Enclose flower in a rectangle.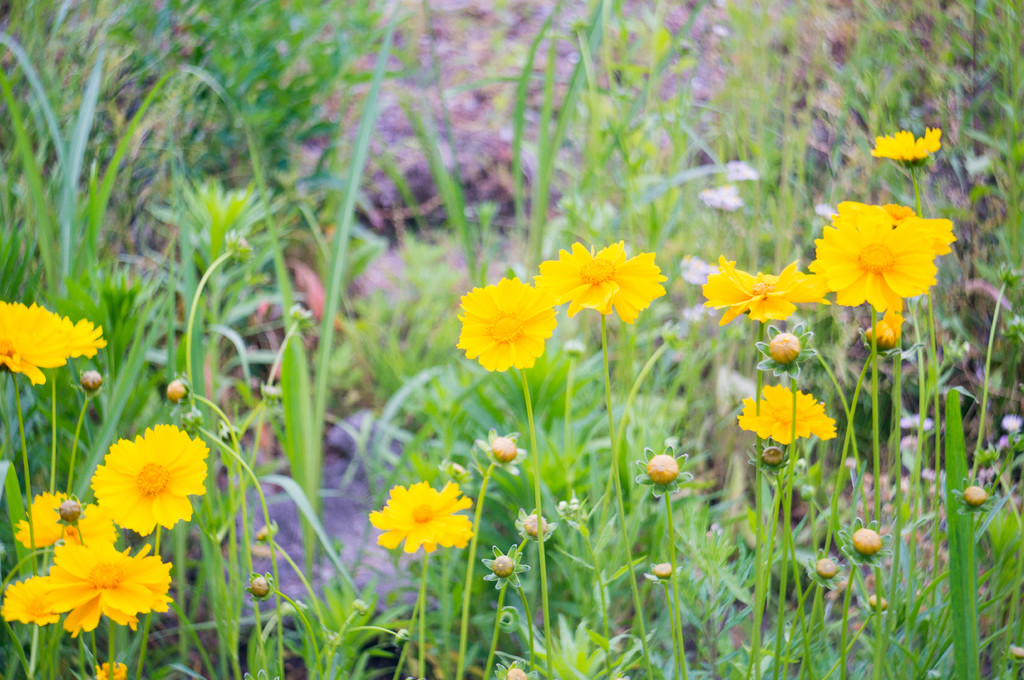
x1=367 y1=481 x2=476 y2=561.
